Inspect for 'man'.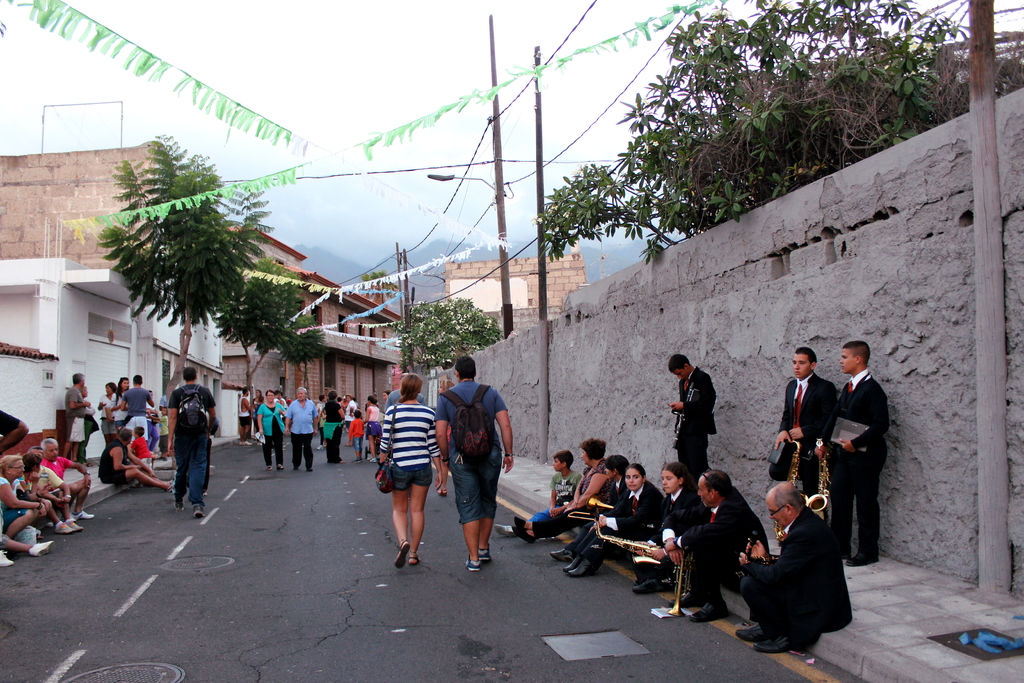
Inspection: bbox=[44, 436, 93, 519].
